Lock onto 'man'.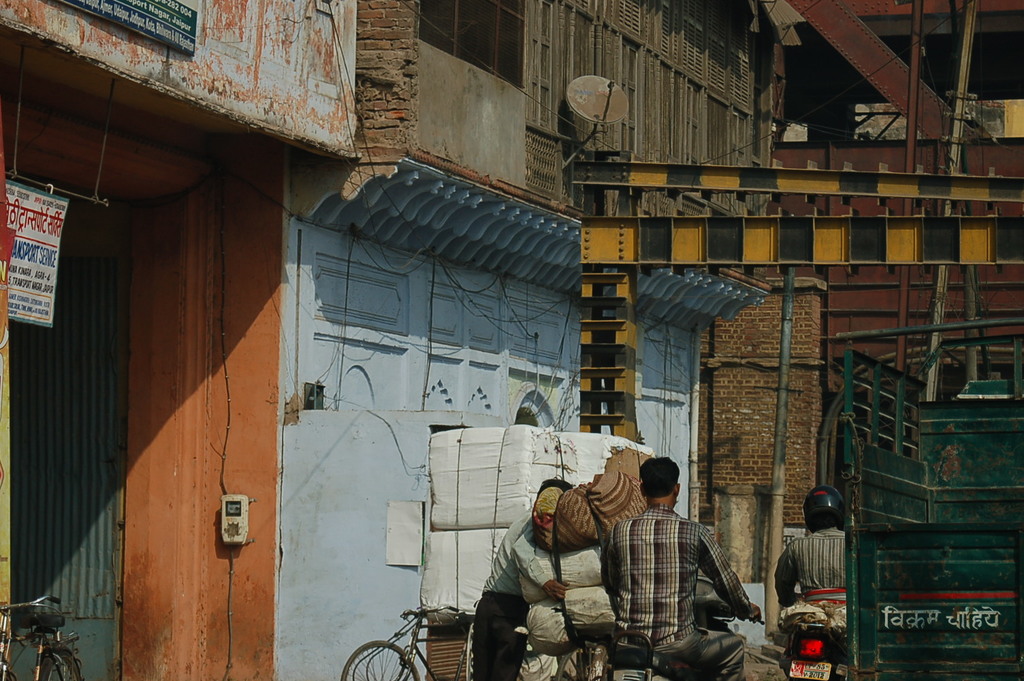
Locked: [780,485,851,623].
